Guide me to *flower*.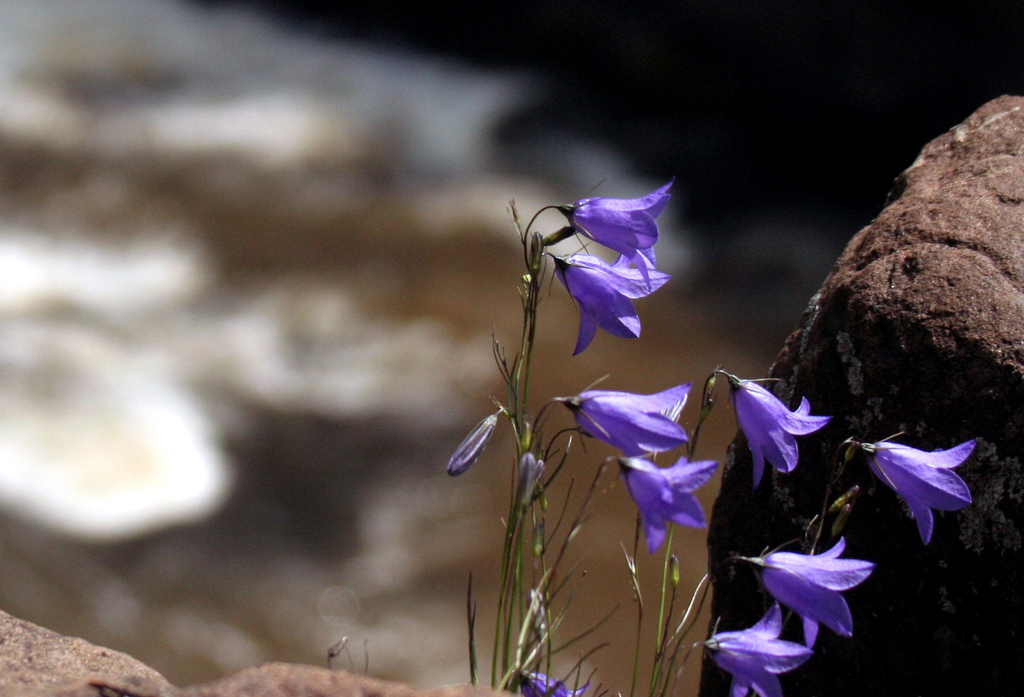
Guidance: 723/540/877/668.
